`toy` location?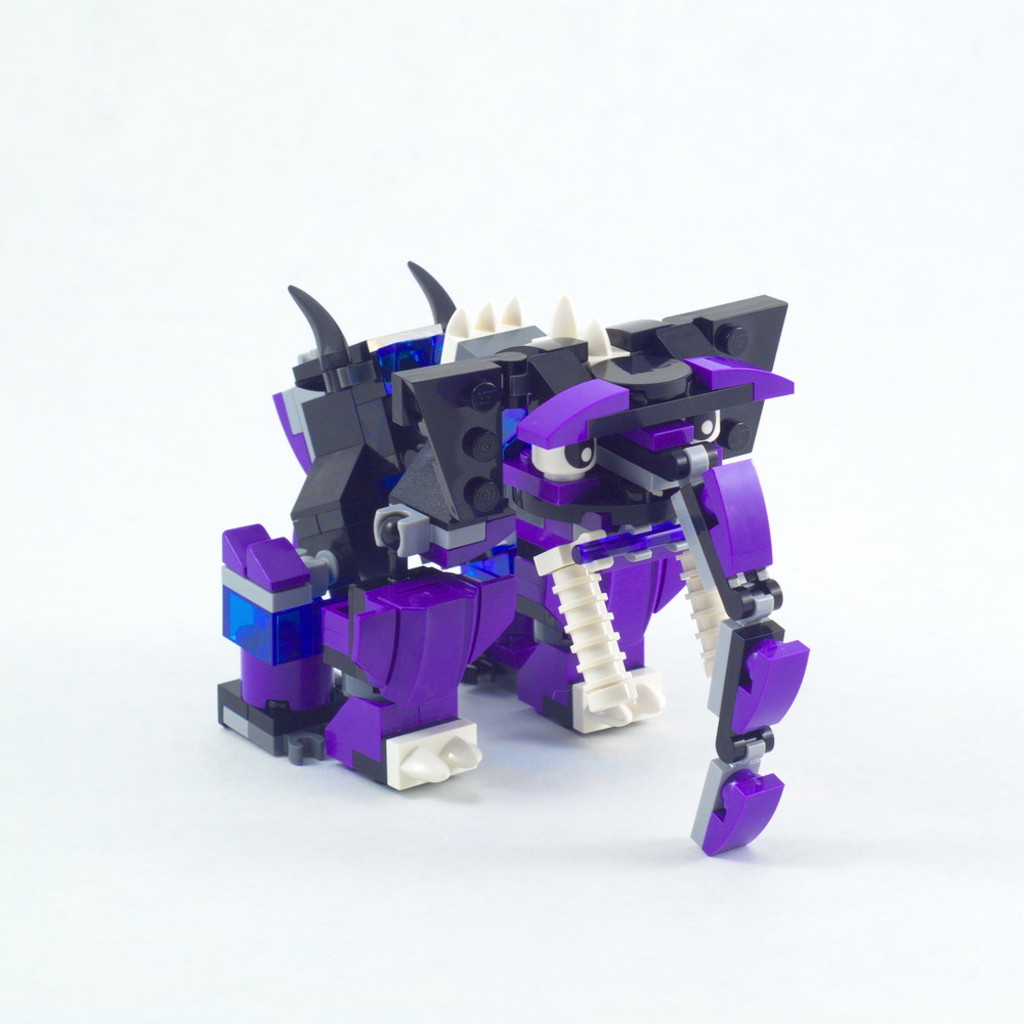
[x1=196, y1=273, x2=845, y2=803]
